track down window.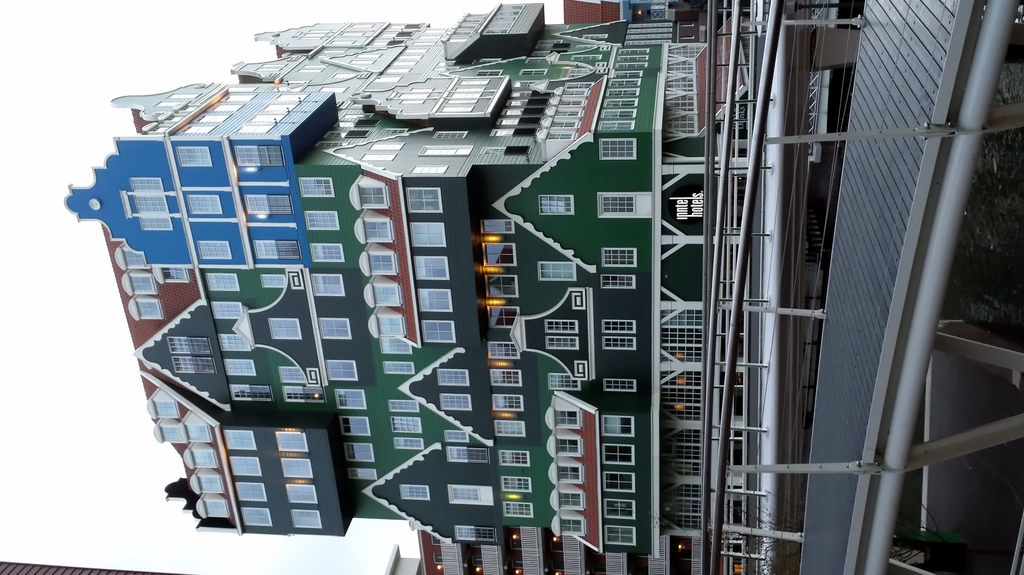
Tracked to bbox=[546, 429, 584, 458].
